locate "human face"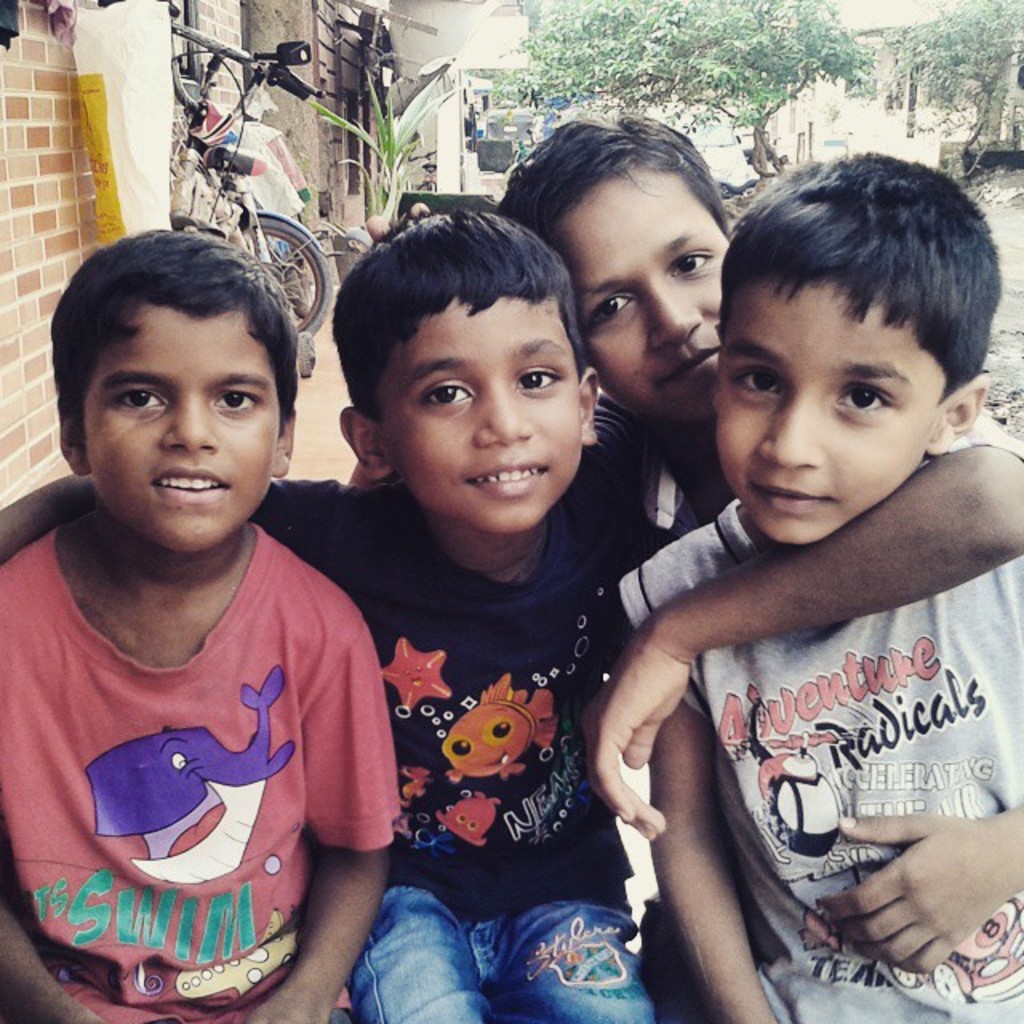
bbox(712, 277, 939, 536)
